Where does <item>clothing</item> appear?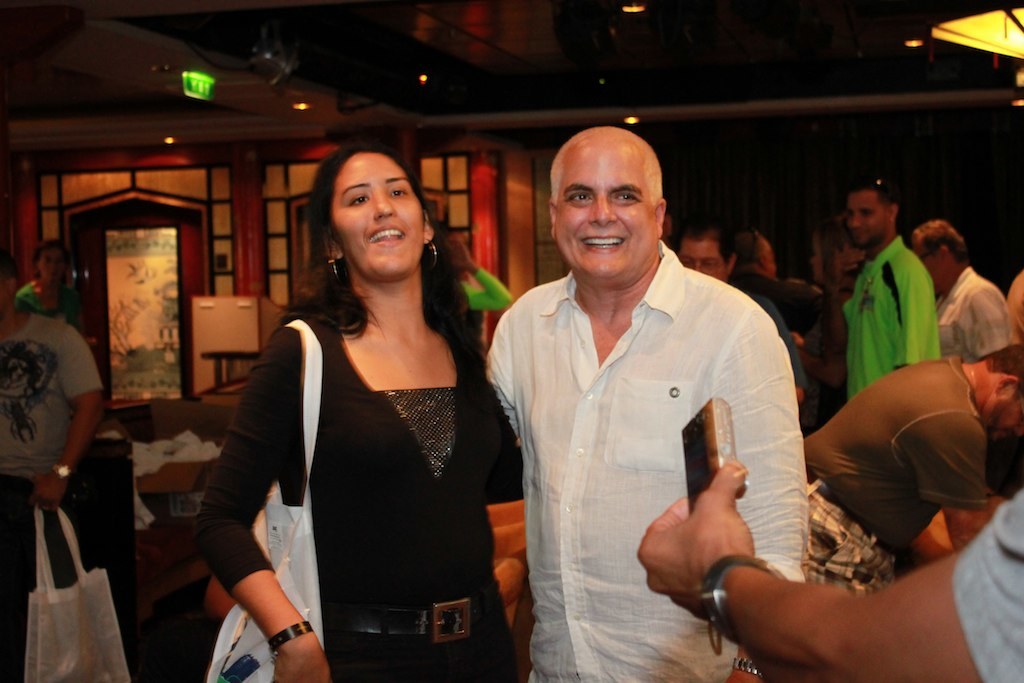
Appears at rect(9, 476, 72, 671).
